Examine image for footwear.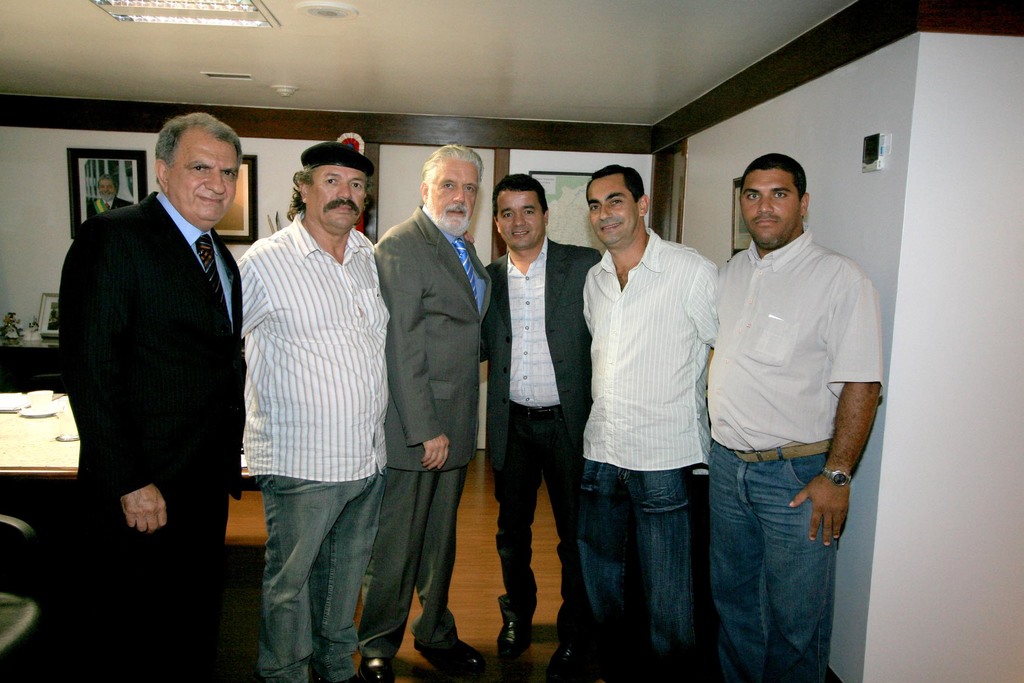
Examination result: locate(413, 636, 491, 673).
